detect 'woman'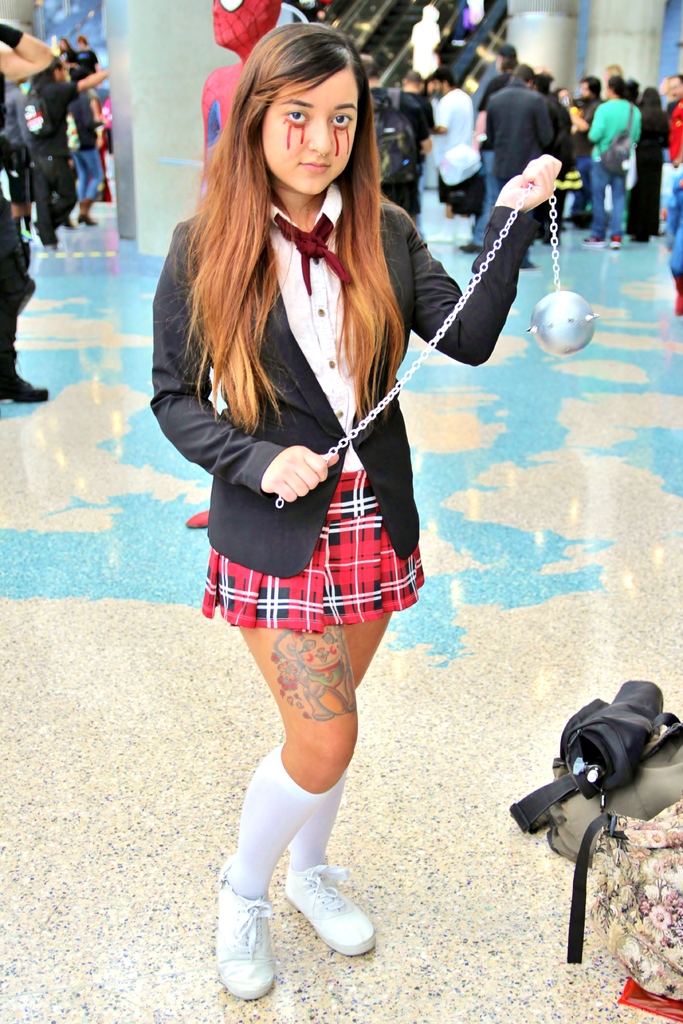
152,20,563,998
